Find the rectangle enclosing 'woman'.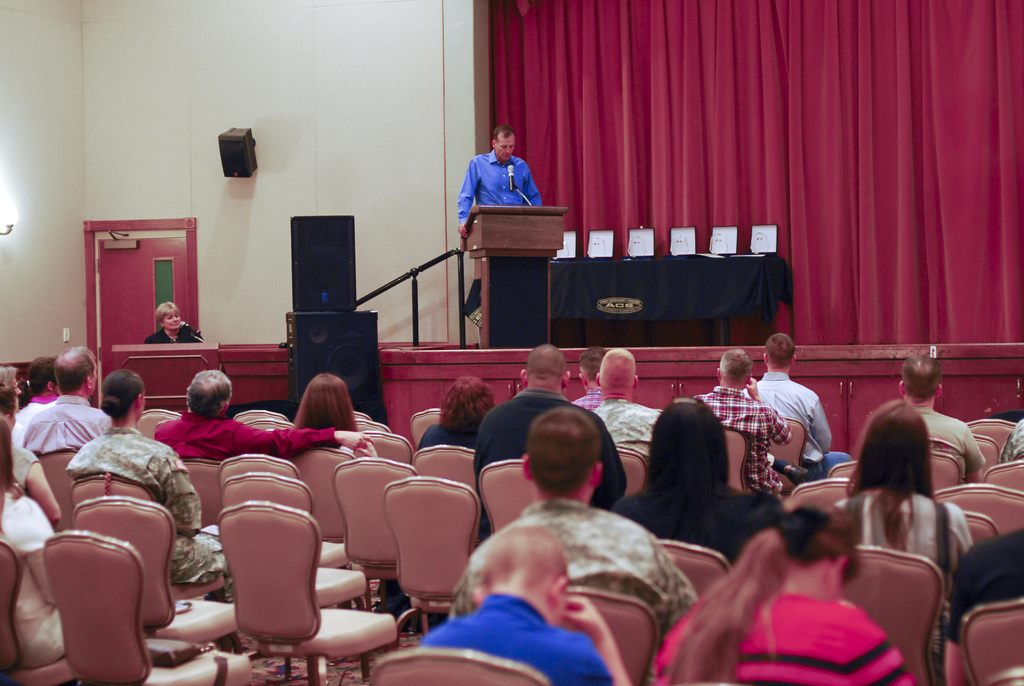
[412, 376, 508, 534].
